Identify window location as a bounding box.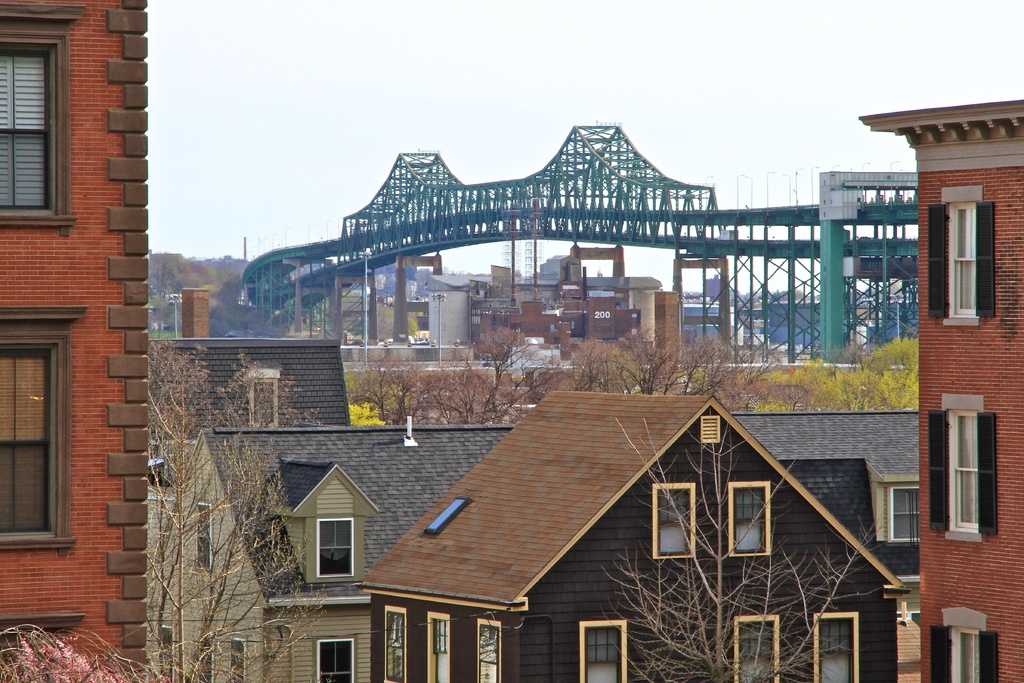
crop(202, 641, 216, 682).
